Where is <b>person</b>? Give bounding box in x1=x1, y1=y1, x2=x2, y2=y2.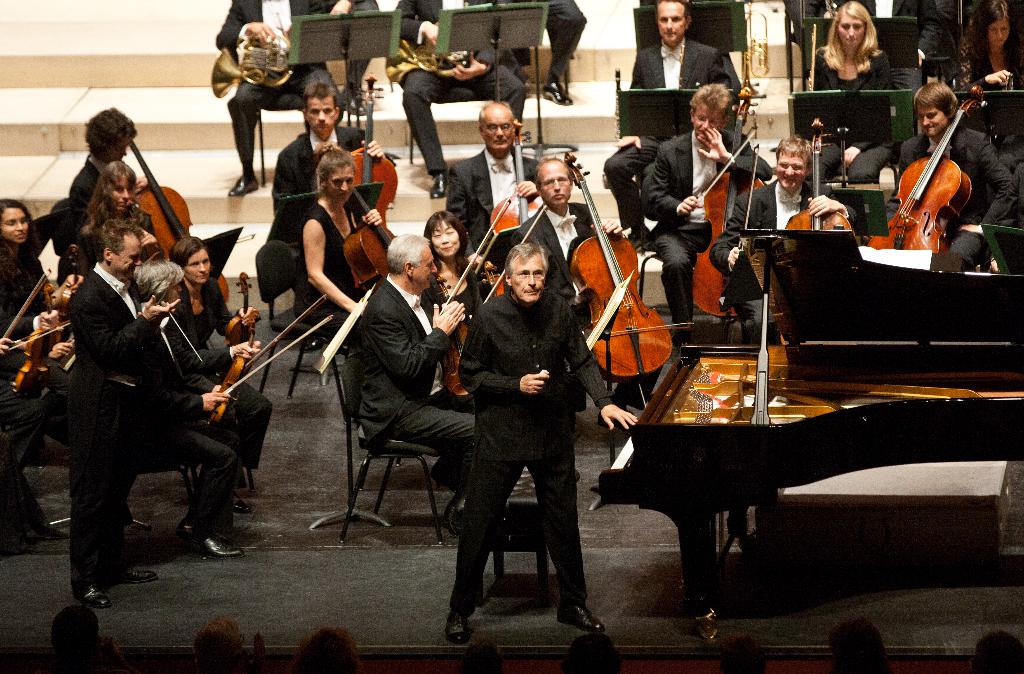
x1=49, y1=600, x2=124, y2=673.
